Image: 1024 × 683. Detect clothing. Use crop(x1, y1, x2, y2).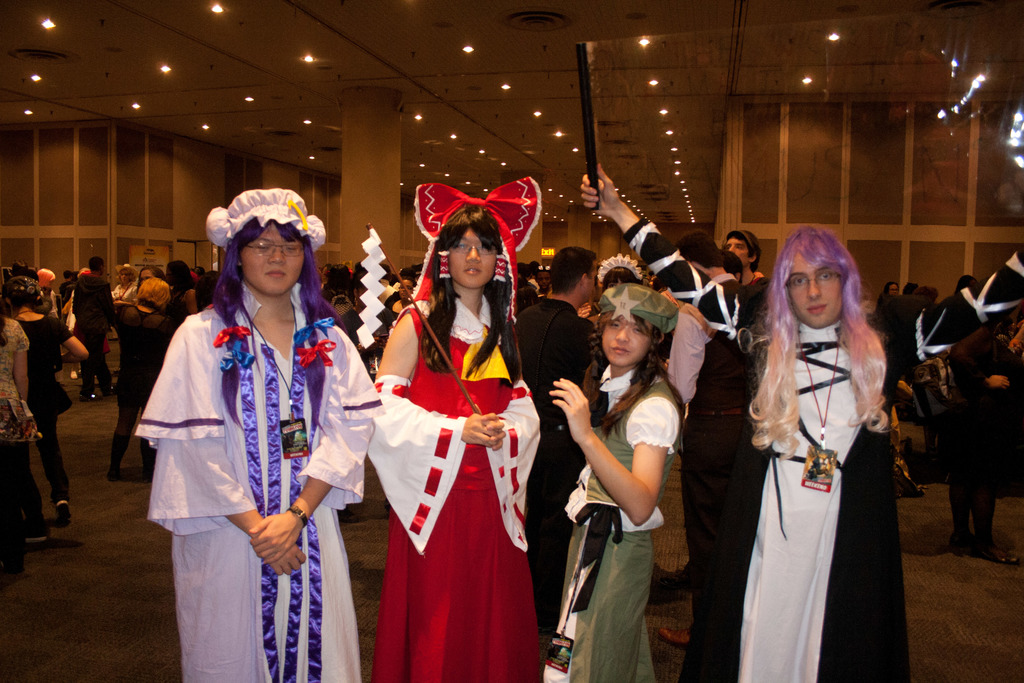
crop(628, 211, 924, 682).
